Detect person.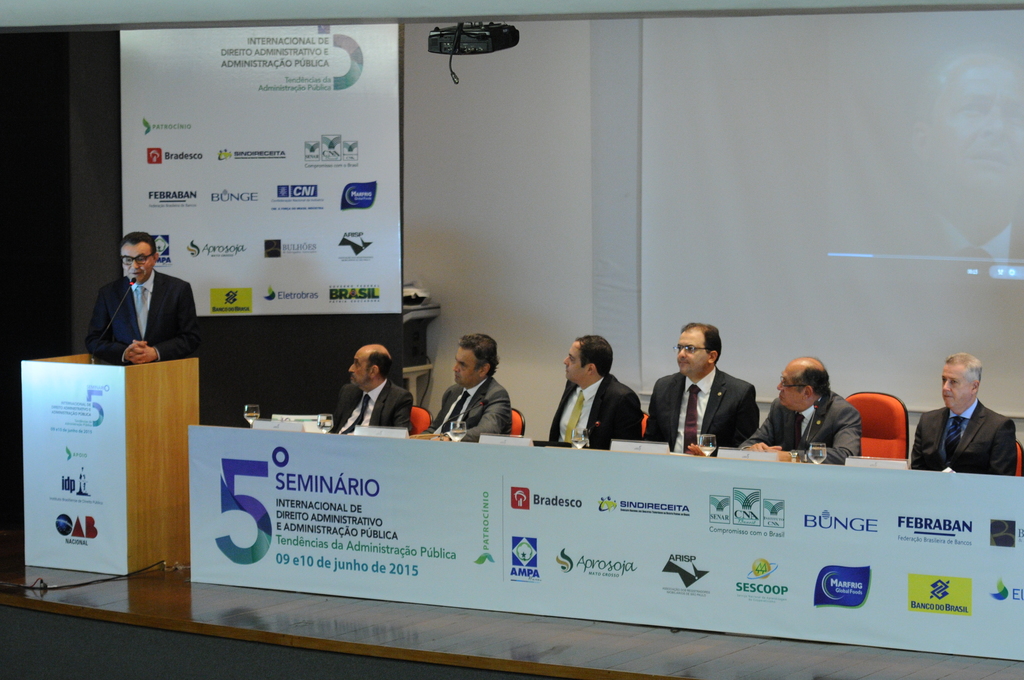
Detected at bbox=(548, 336, 643, 450).
